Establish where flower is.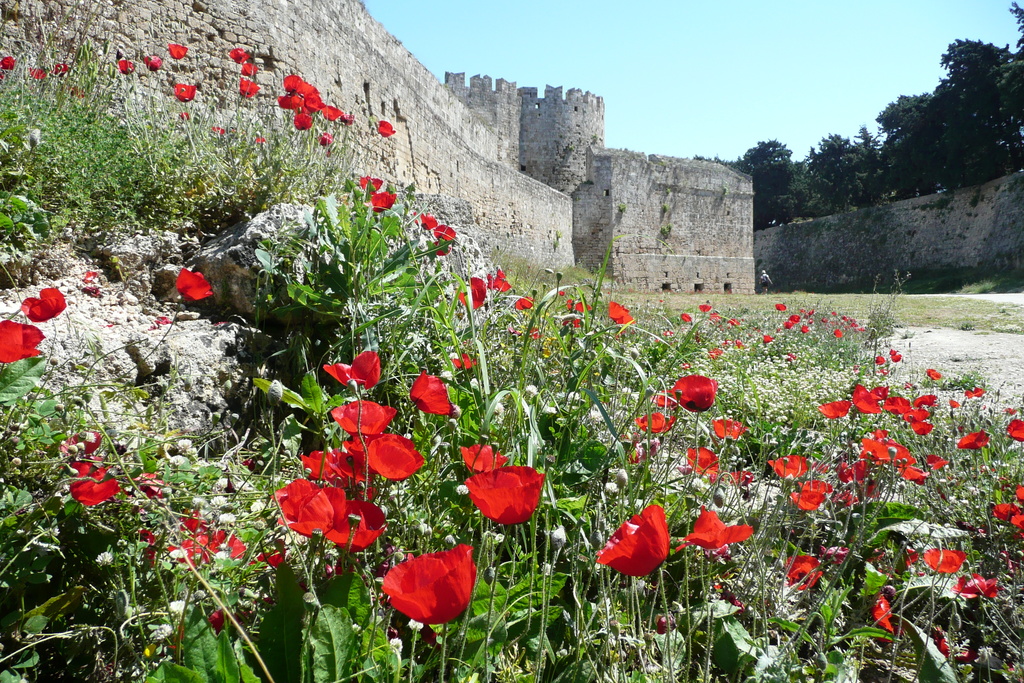
Established at BBox(671, 372, 719, 417).
